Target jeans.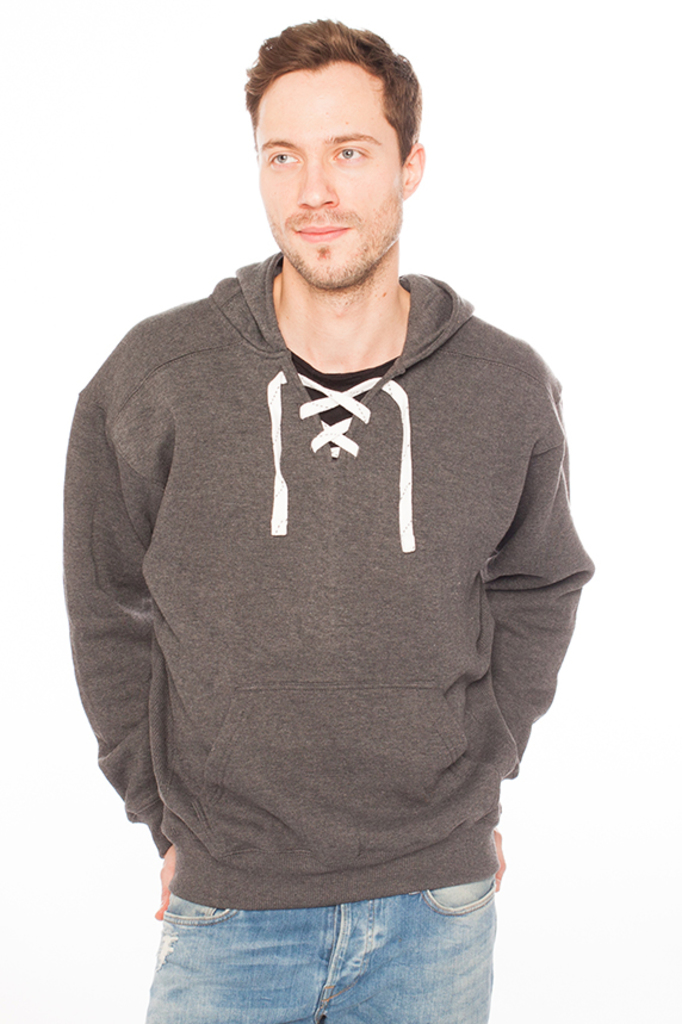
Target region: 155,892,484,1018.
